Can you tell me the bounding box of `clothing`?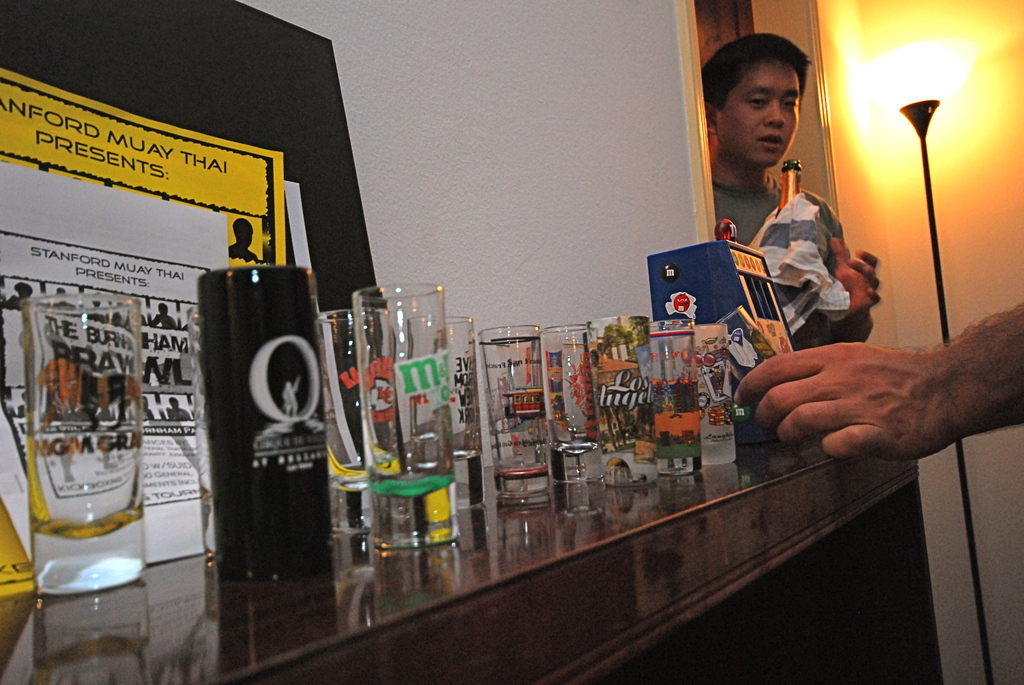
box=[692, 112, 861, 311].
